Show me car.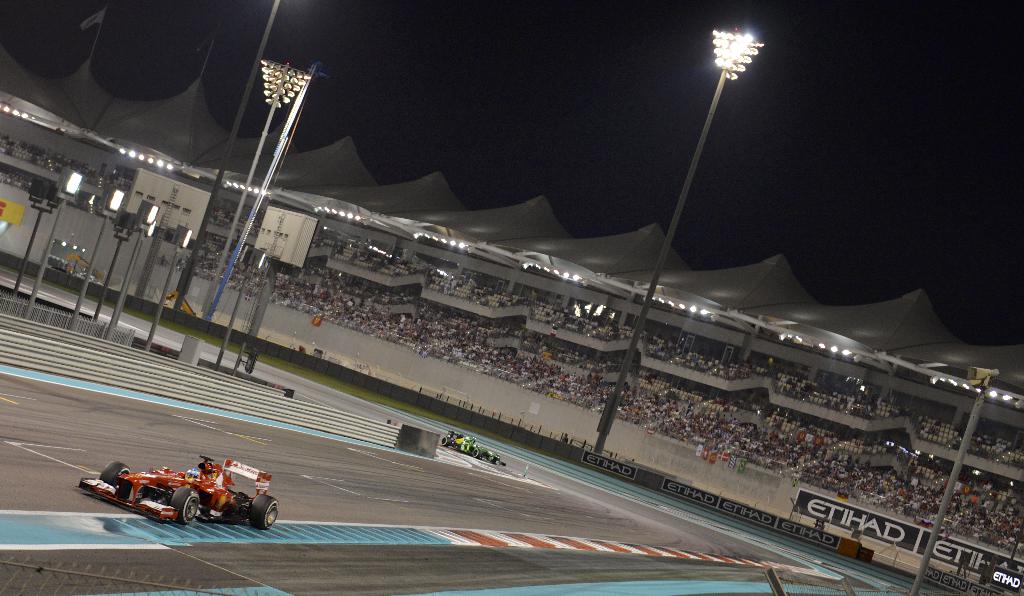
car is here: (left=81, top=458, right=279, bottom=526).
